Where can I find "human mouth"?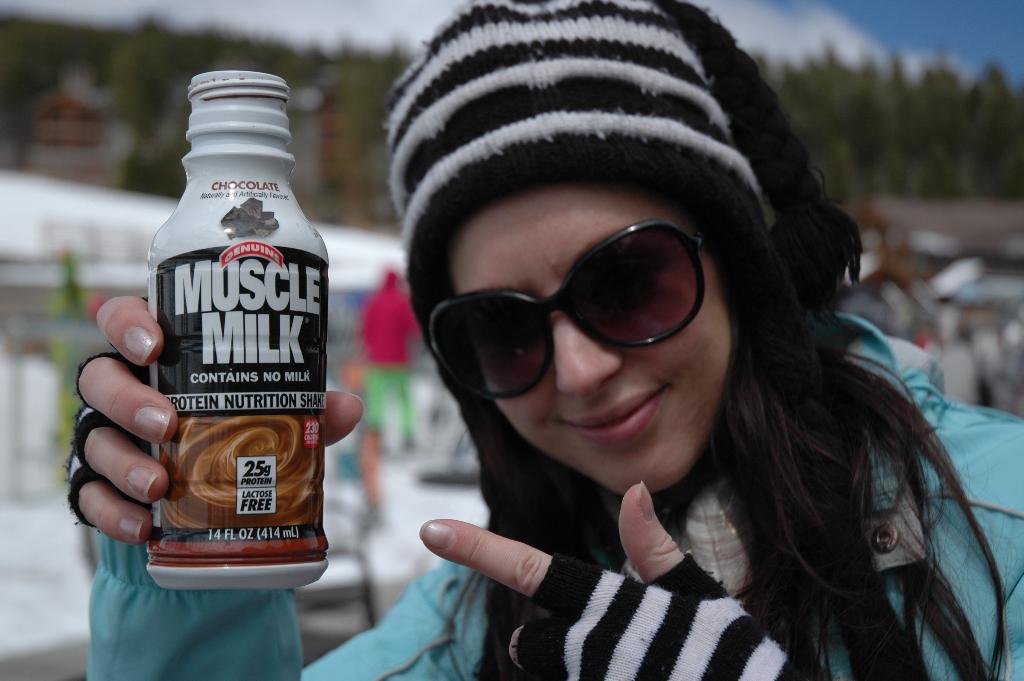
You can find it at (x1=552, y1=394, x2=676, y2=454).
